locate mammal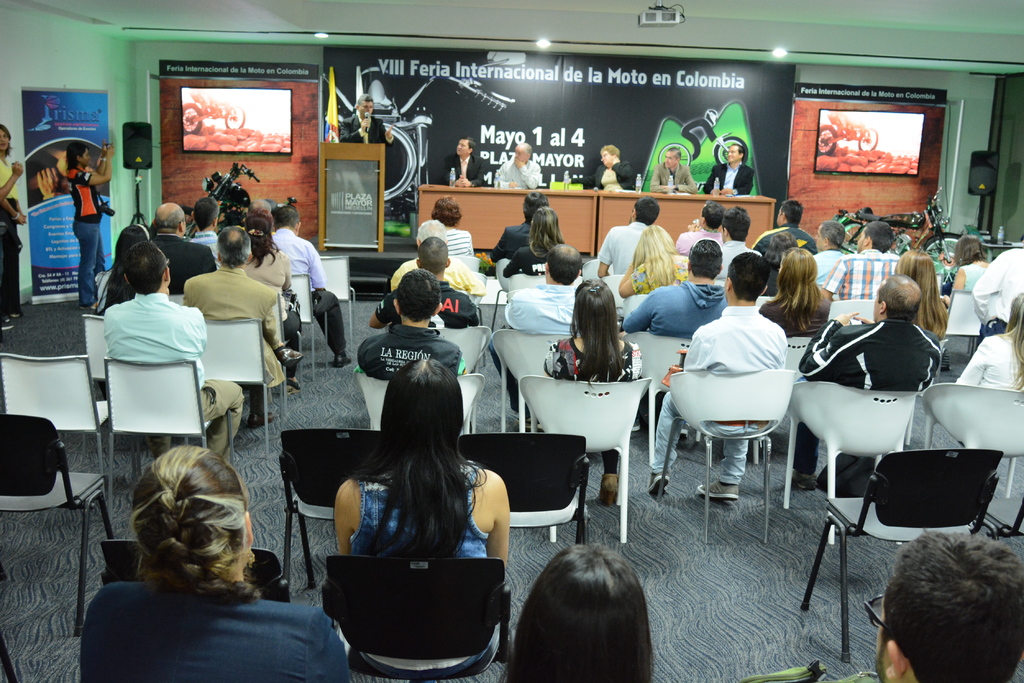
box(620, 224, 690, 298)
